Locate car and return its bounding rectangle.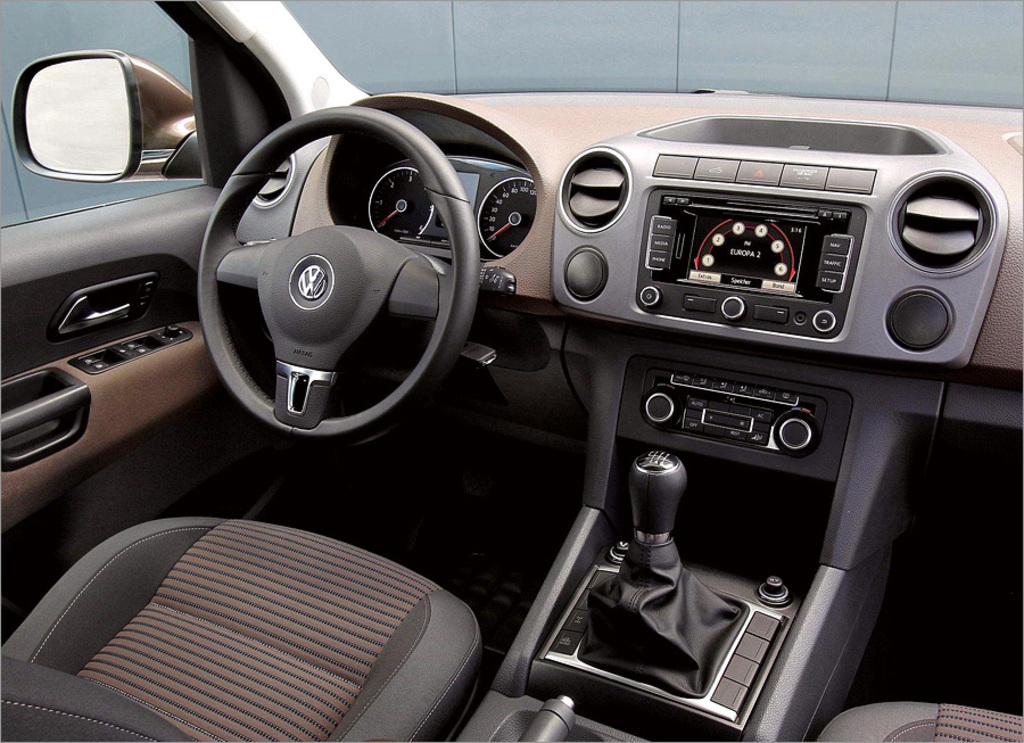
0, 0, 1023, 742.
